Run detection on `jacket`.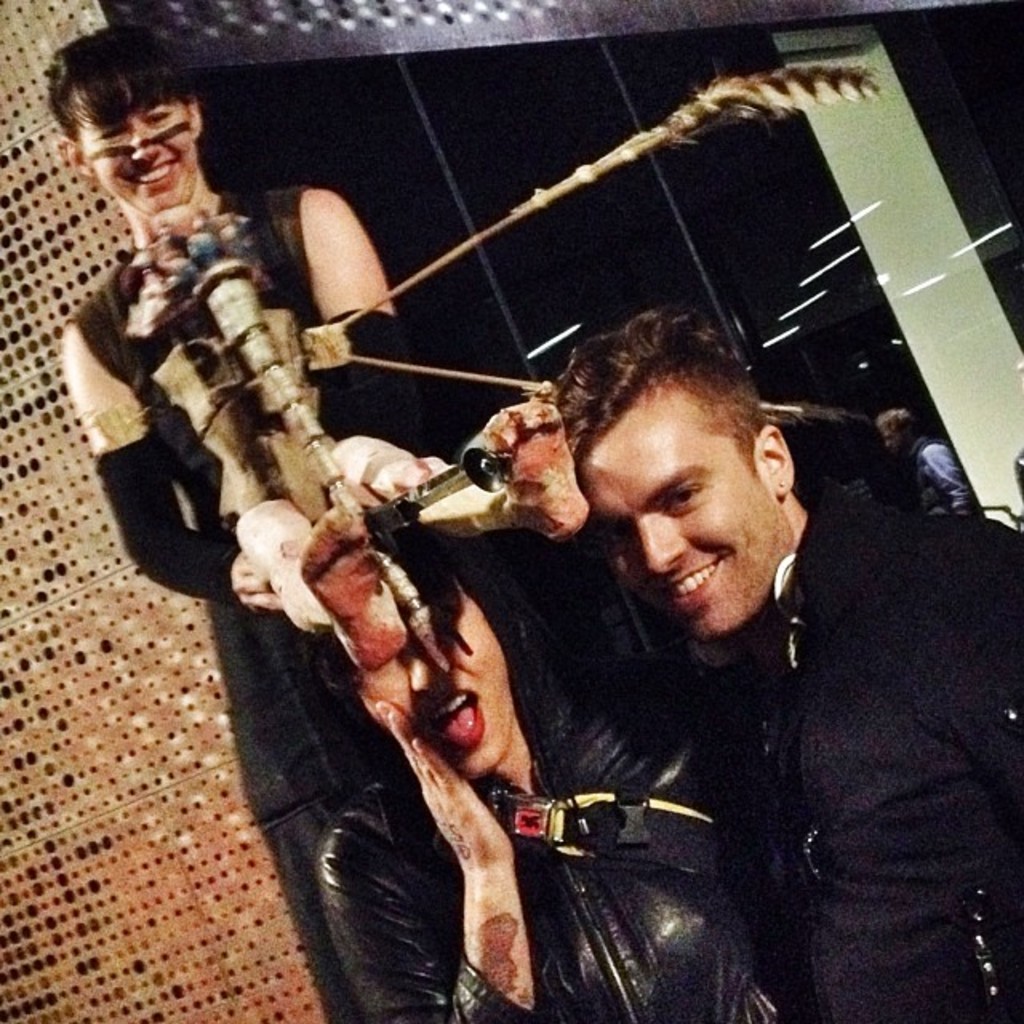
Result: (left=315, top=691, right=792, bottom=1022).
